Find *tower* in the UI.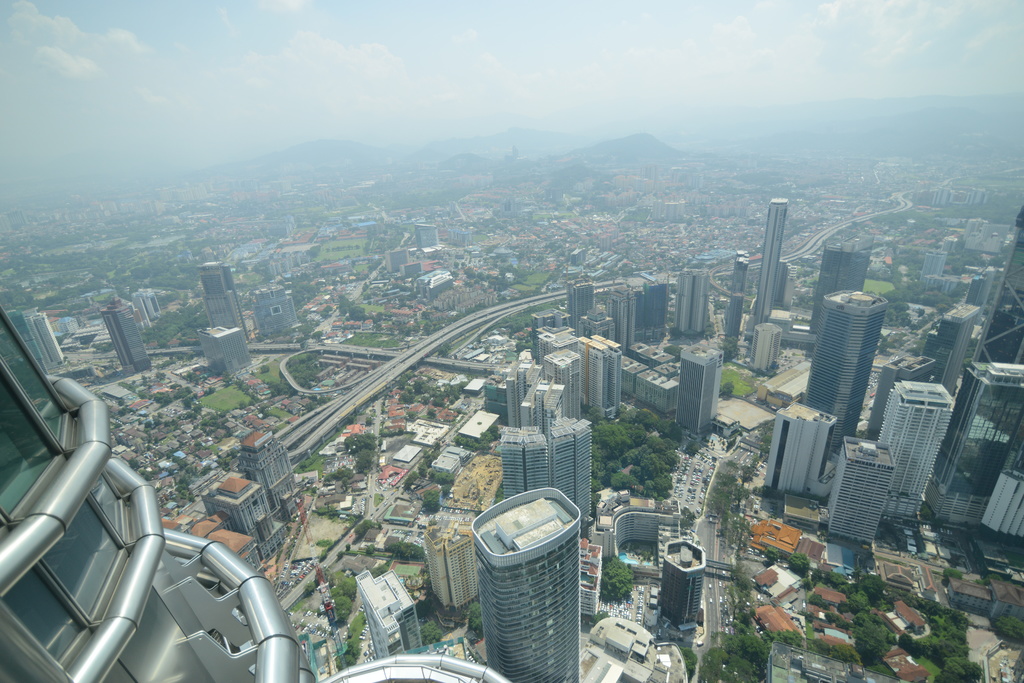
UI element at [left=569, top=276, right=603, bottom=330].
